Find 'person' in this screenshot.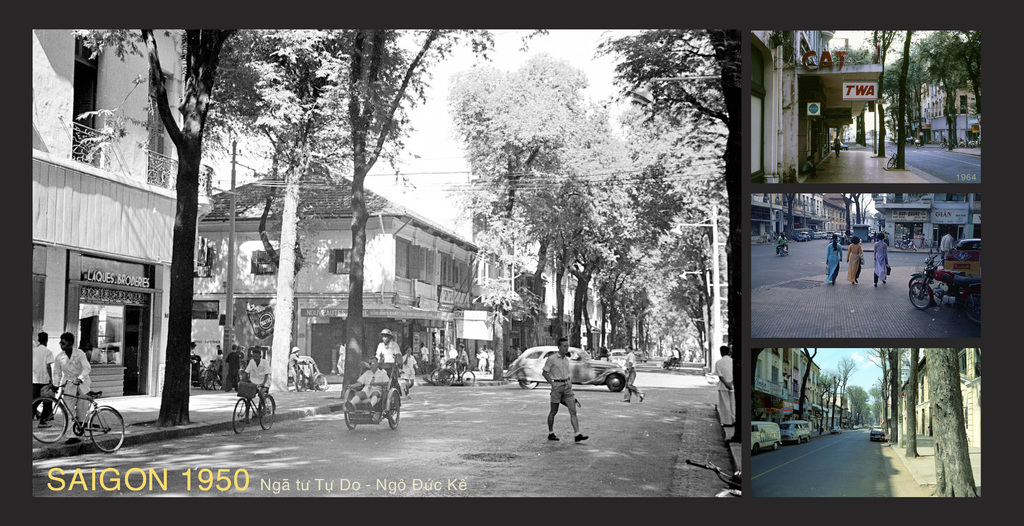
The bounding box for 'person' is BBox(31, 324, 40, 420).
